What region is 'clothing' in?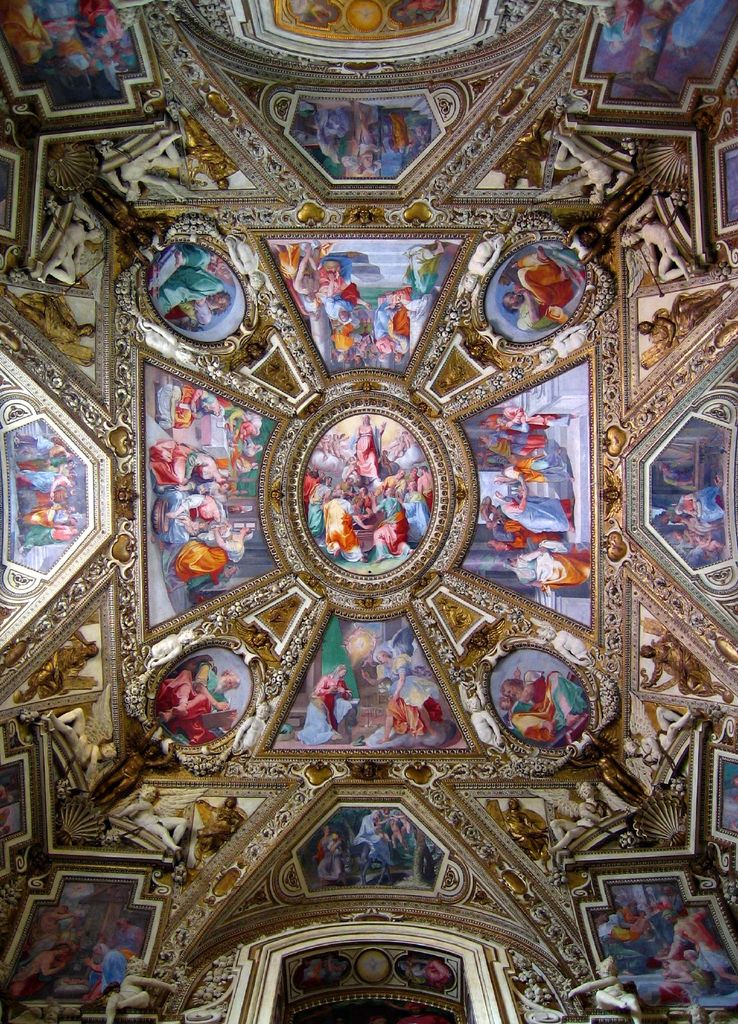
{"left": 149, "top": 428, "right": 214, "bottom": 485}.
